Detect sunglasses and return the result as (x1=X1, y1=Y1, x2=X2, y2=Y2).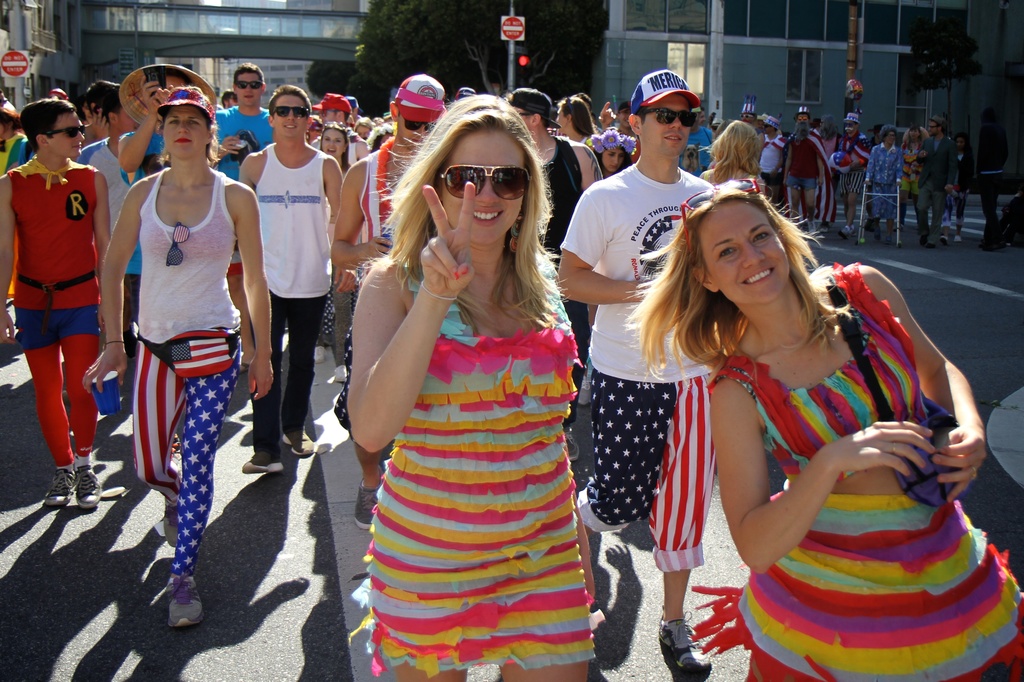
(x1=397, y1=117, x2=440, y2=133).
